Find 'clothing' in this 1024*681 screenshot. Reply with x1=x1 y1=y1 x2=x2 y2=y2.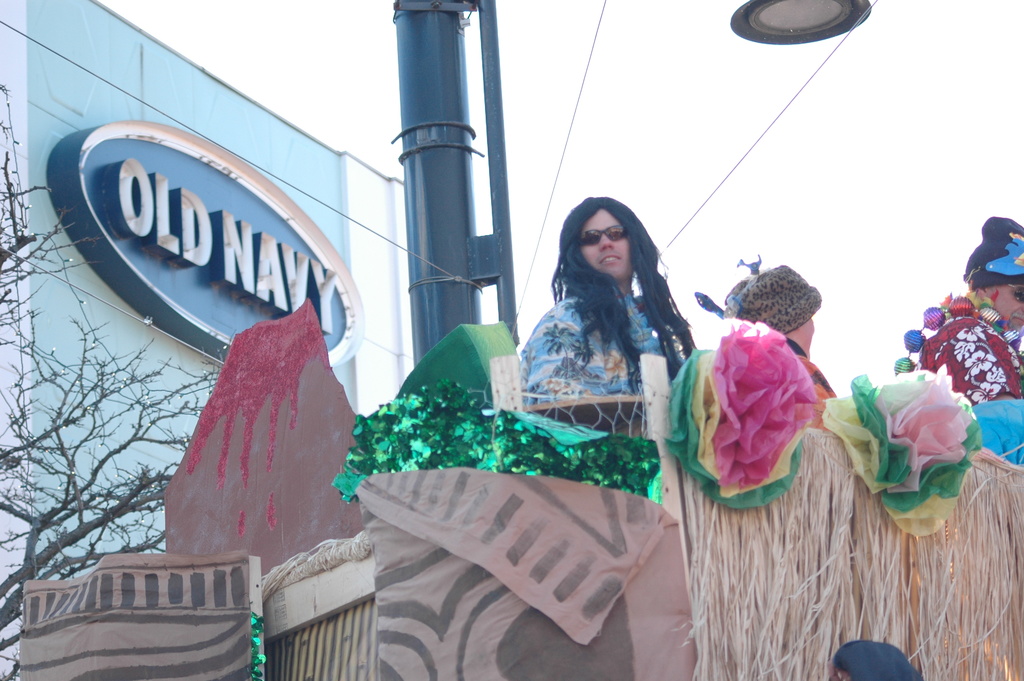
x1=794 y1=345 x2=833 y2=396.
